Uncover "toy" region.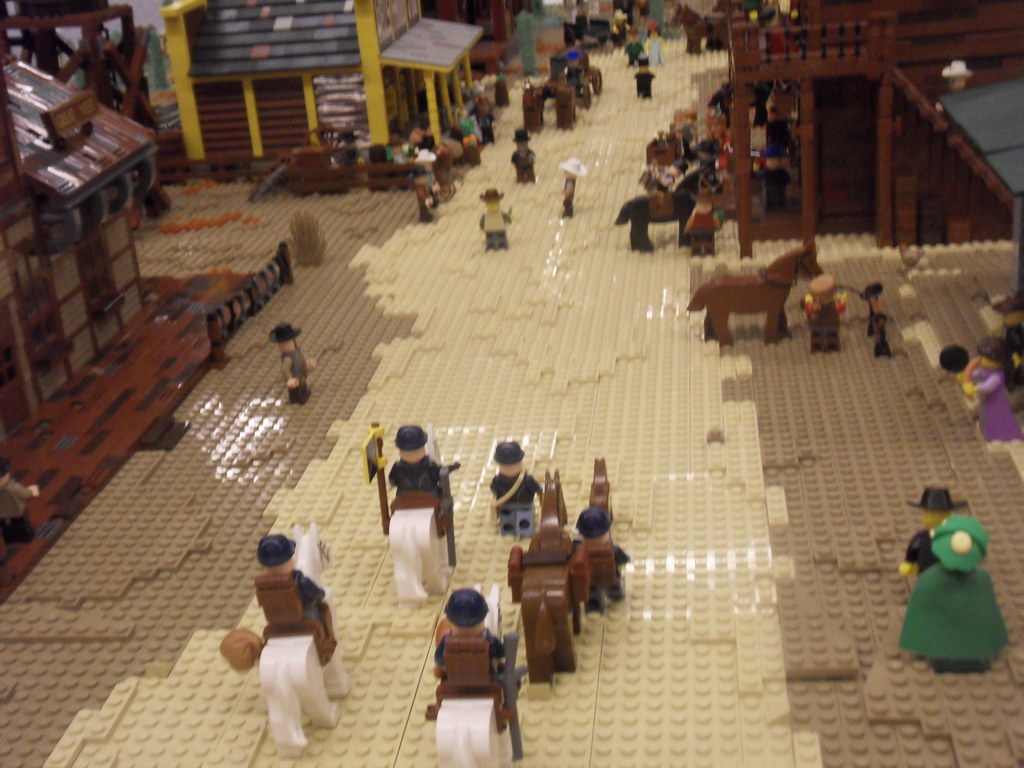
Uncovered: 507, 132, 536, 183.
